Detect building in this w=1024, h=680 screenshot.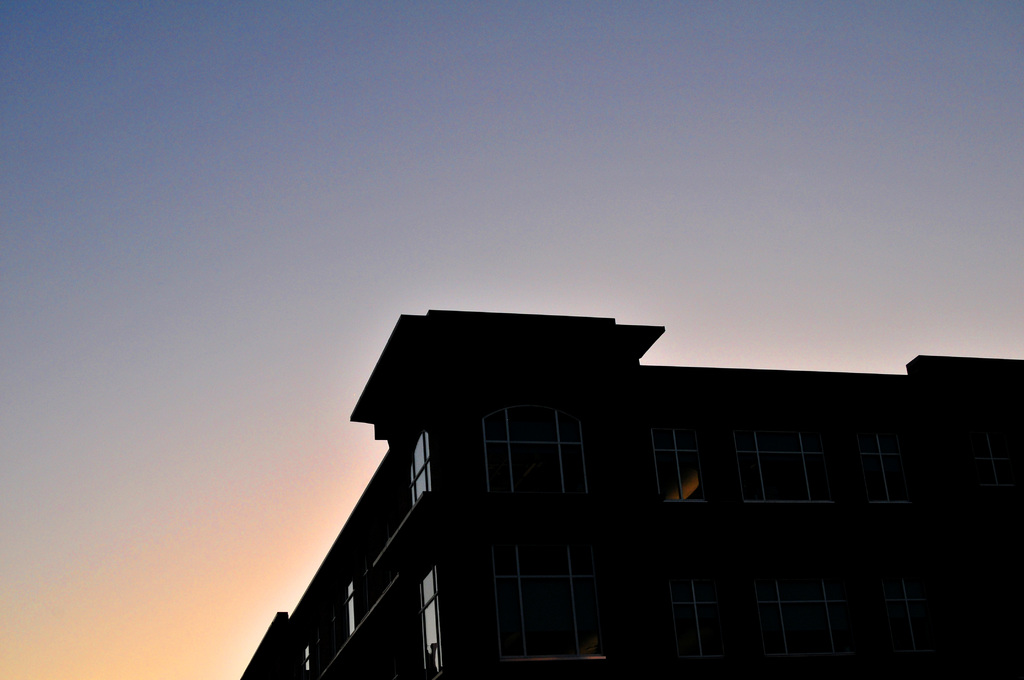
Detection: {"x1": 244, "y1": 309, "x2": 1023, "y2": 679}.
